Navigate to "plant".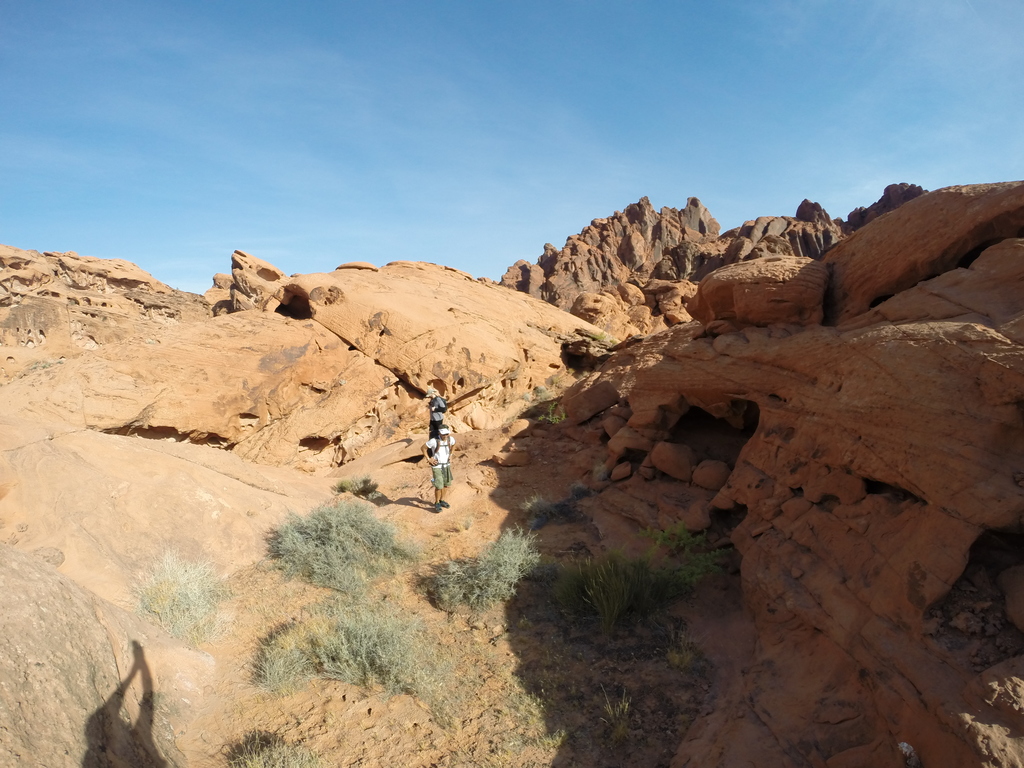
Navigation target: crop(506, 683, 548, 723).
